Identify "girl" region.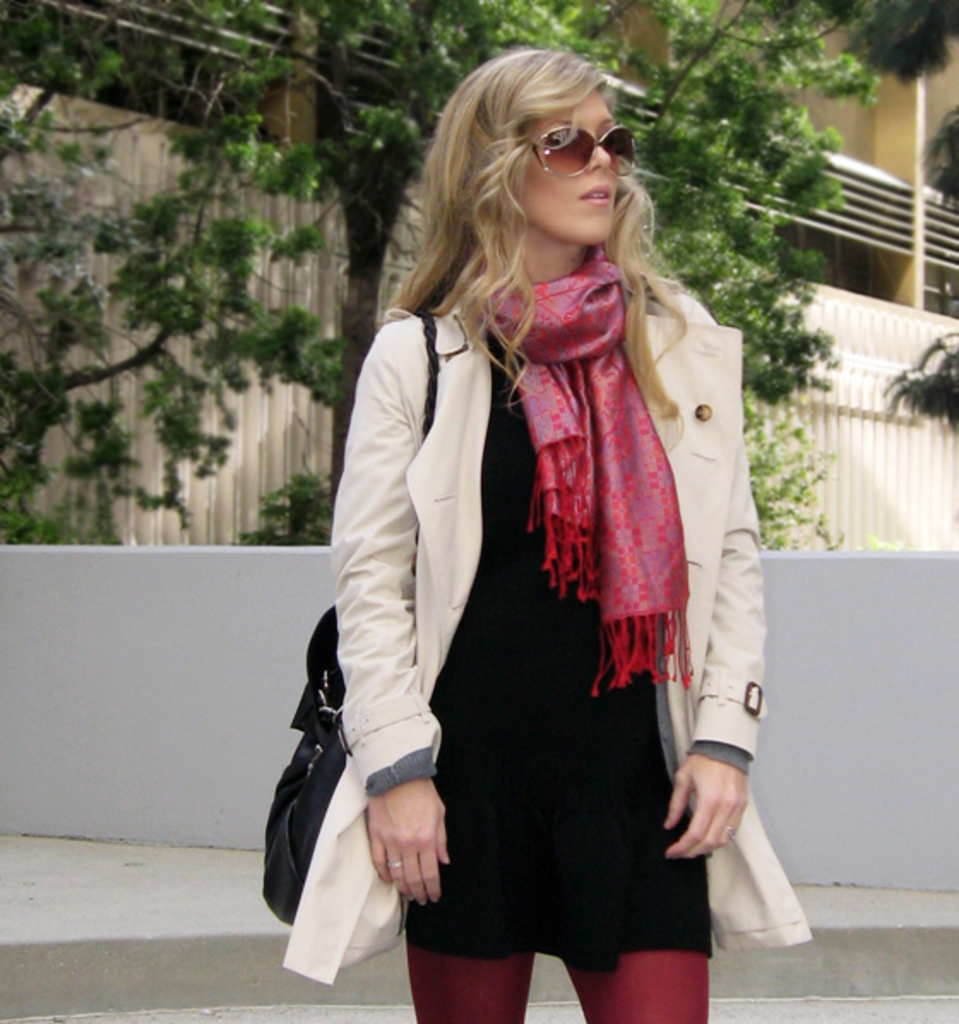
Region: [x1=277, y1=50, x2=810, y2=1022].
